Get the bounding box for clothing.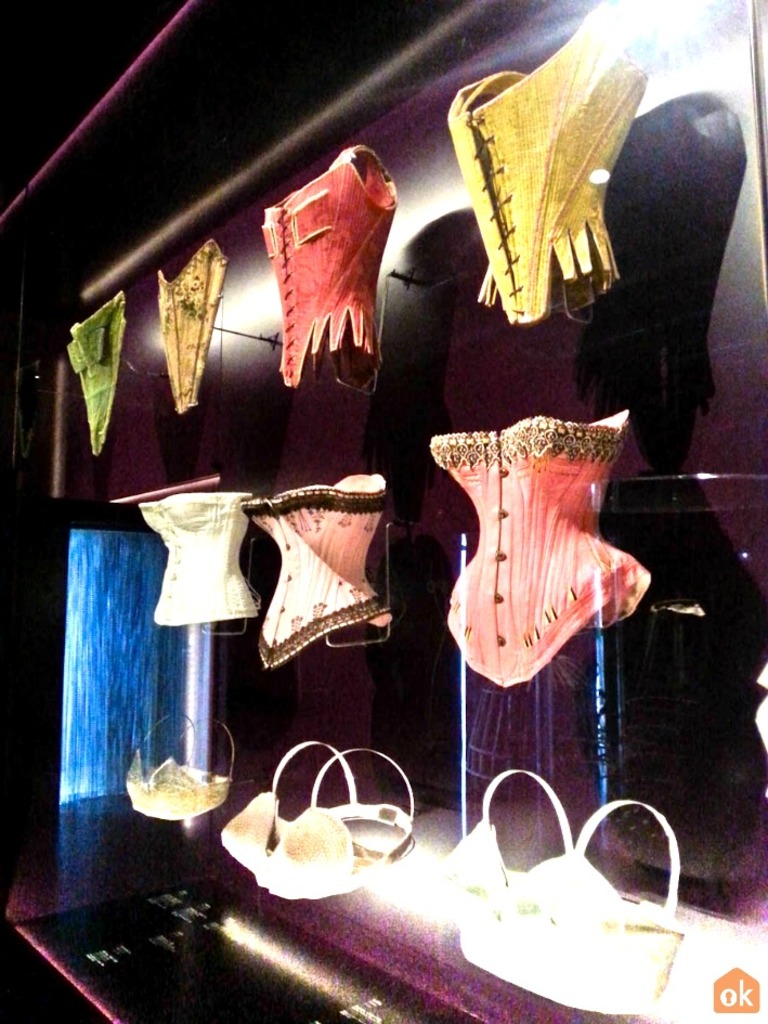
439, 750, 643, 999.
